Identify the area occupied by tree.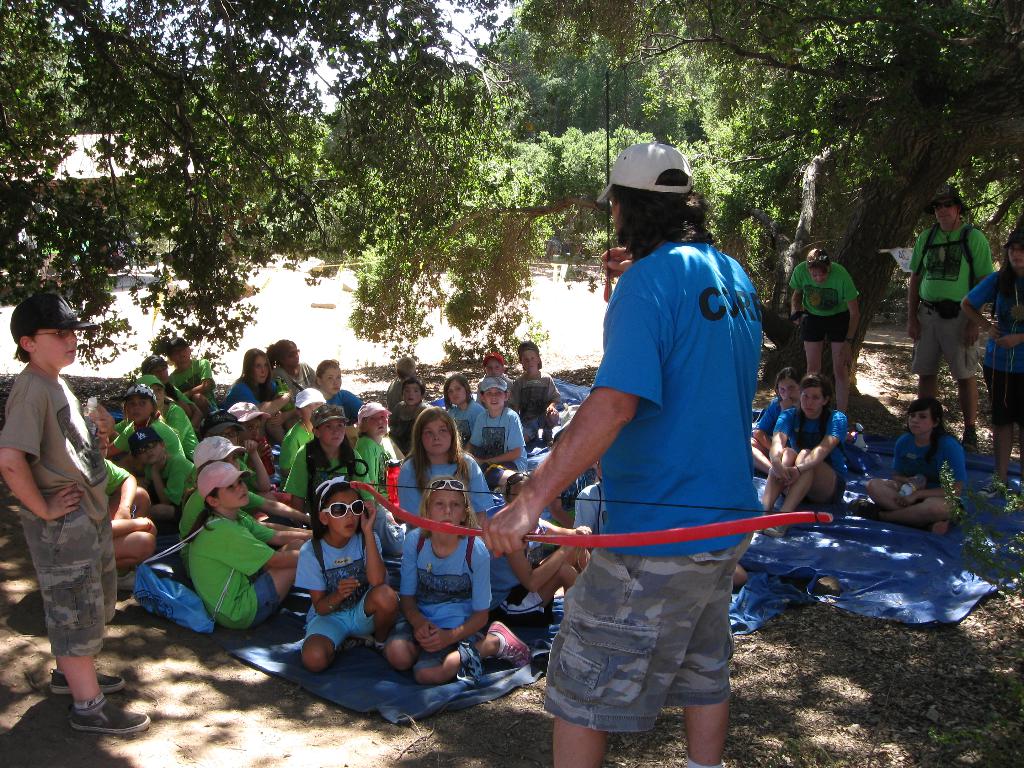
Area: 0 0 535 379.
